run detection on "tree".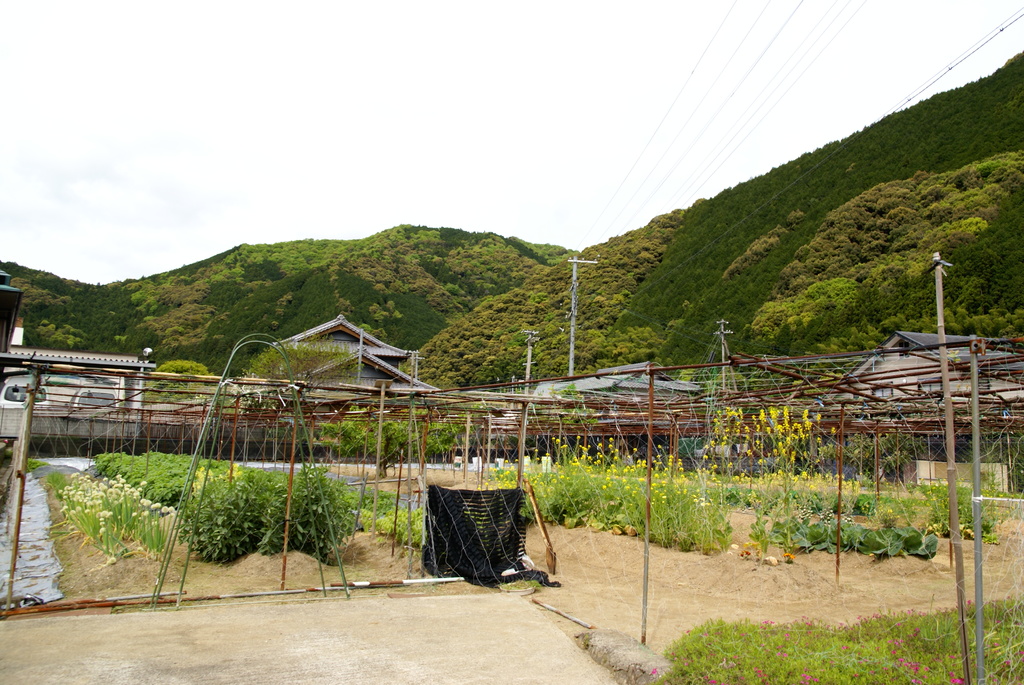
Result: (x1=331, y1=413, x2=372, y2=463).
